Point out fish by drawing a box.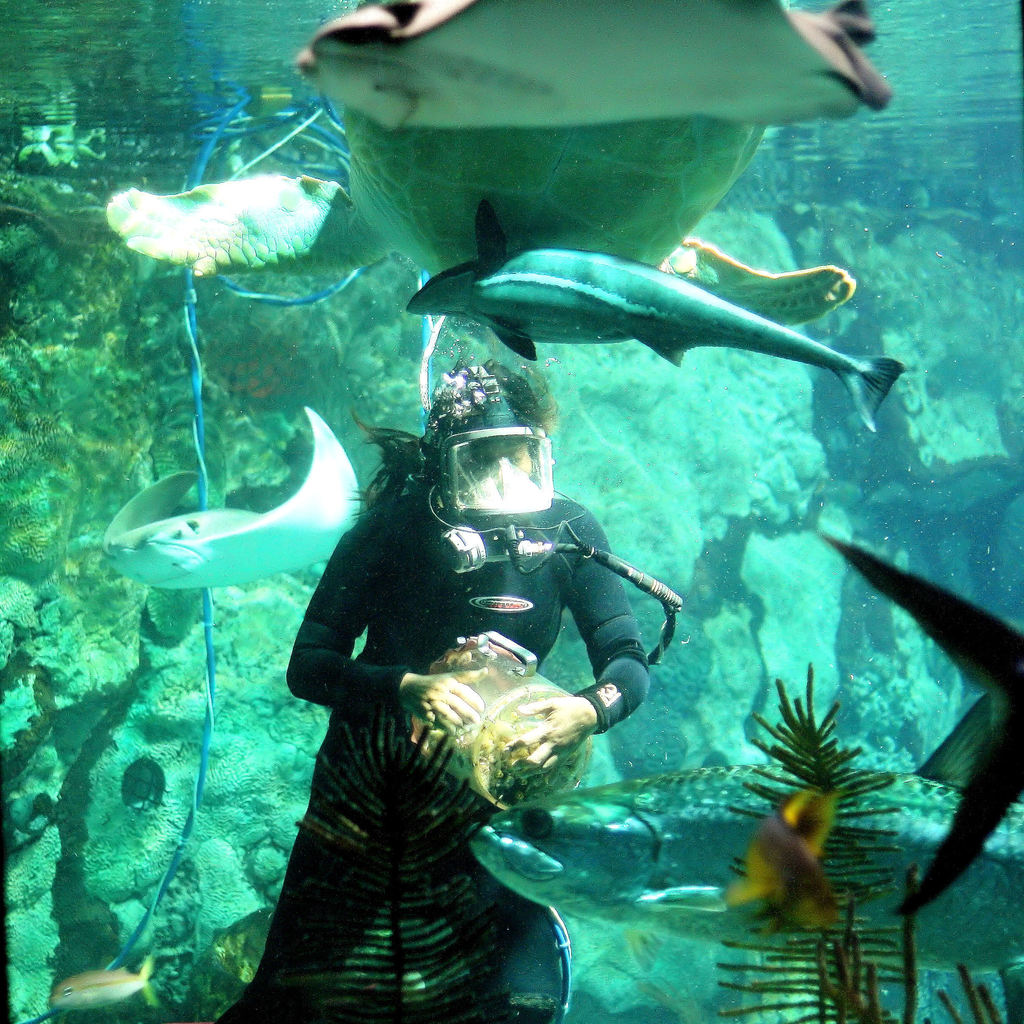
<region>818, 524, 1023, 915</region>.
